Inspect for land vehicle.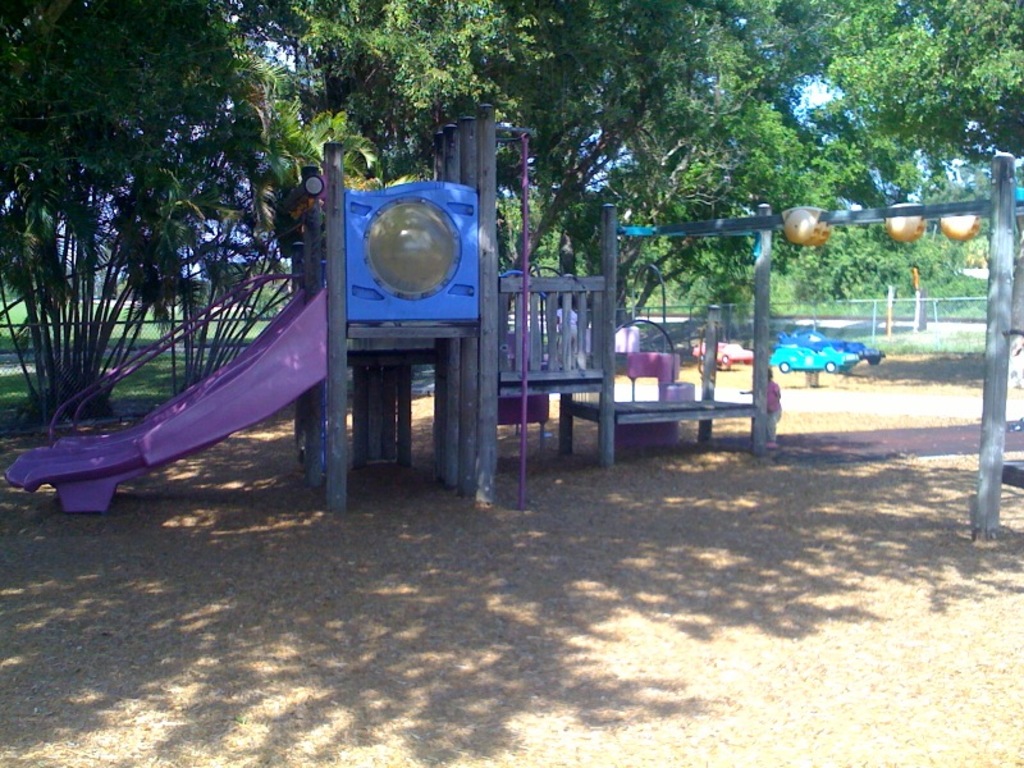
Inspection: region(758, 332, 884, 376).
